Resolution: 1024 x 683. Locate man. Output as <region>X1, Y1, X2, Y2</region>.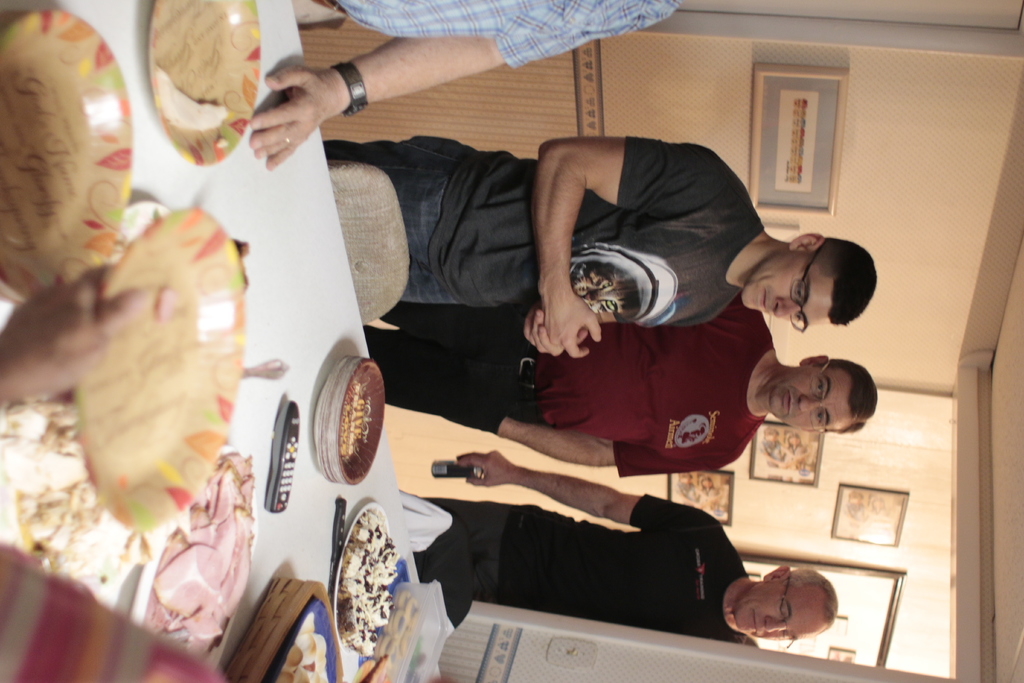
<region>364, 294, 879, 475</region>.
